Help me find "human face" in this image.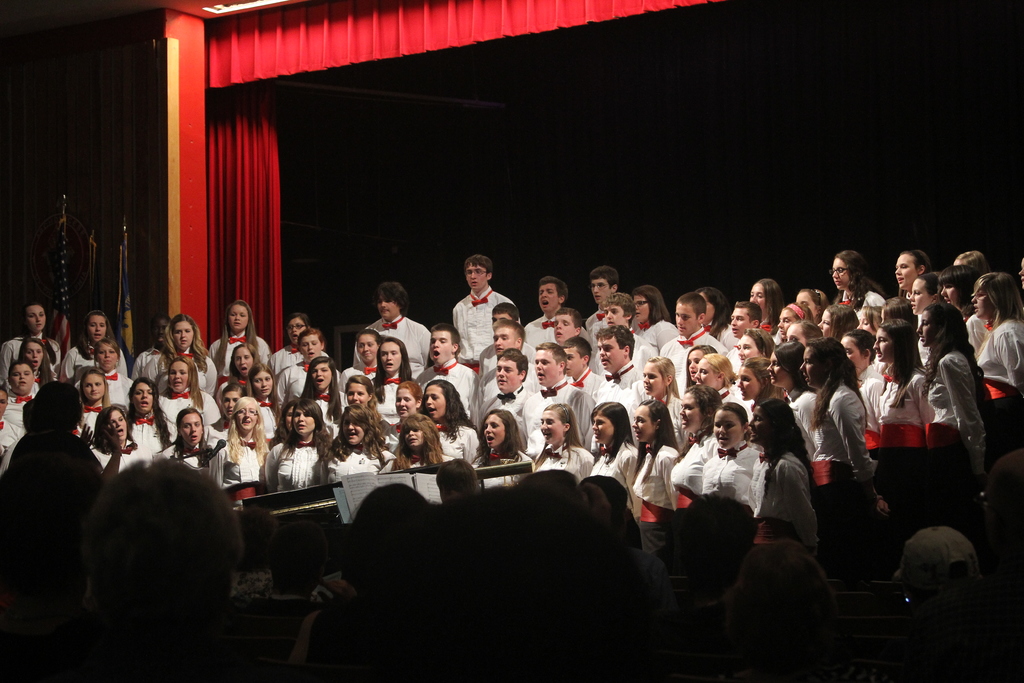
Found it: bbox=[894, 252, 919, 290].
